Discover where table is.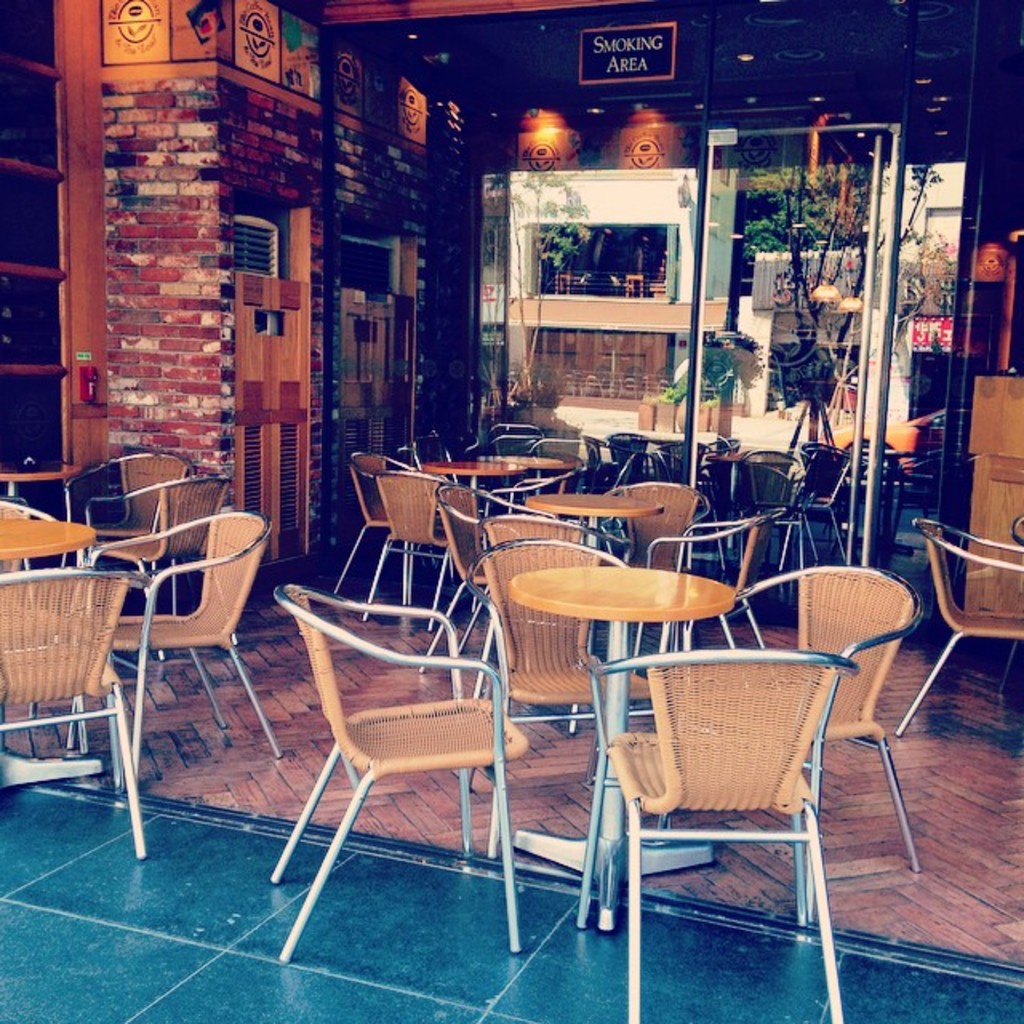
Discovered at left=515, top=438, right=581, bottom=506.
